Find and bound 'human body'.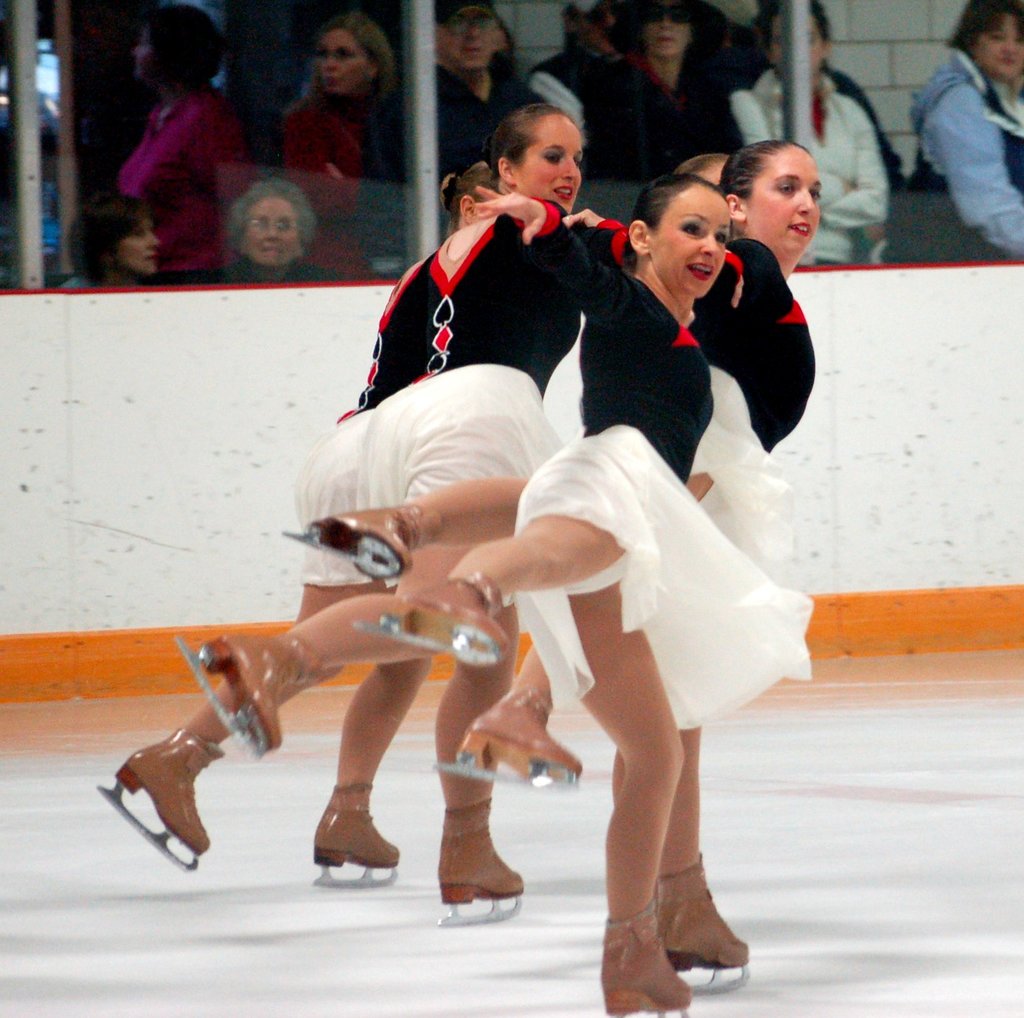
Bound: 581,61,746,188.
